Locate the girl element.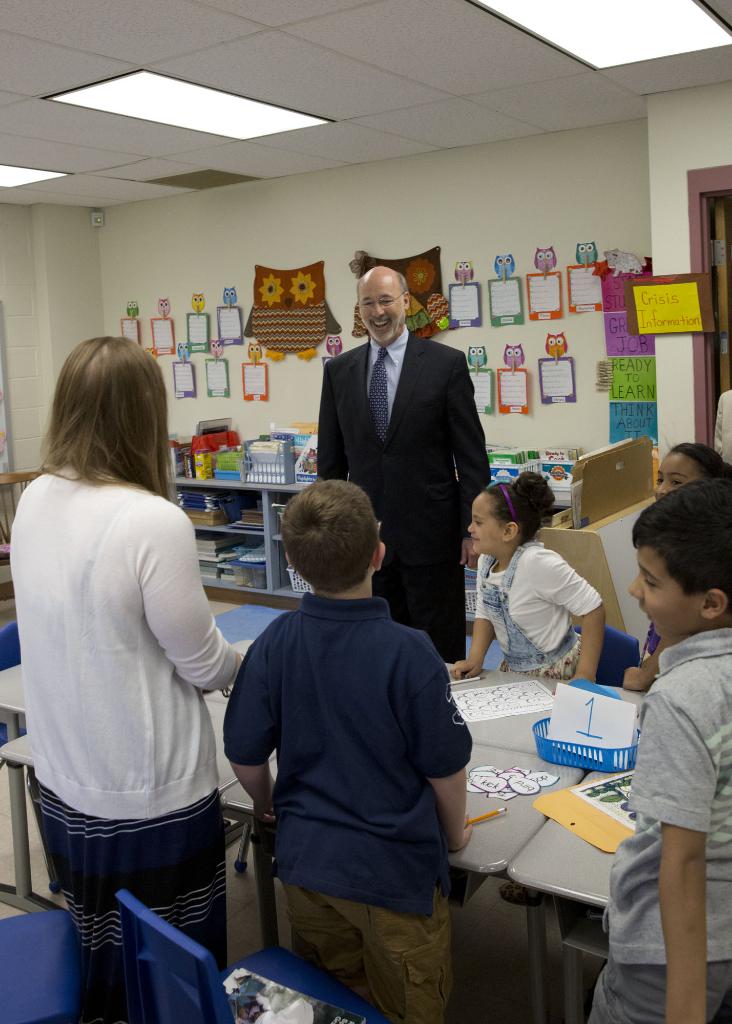
Element bbox: (left=446, top=468, right=614, bottom=686).
